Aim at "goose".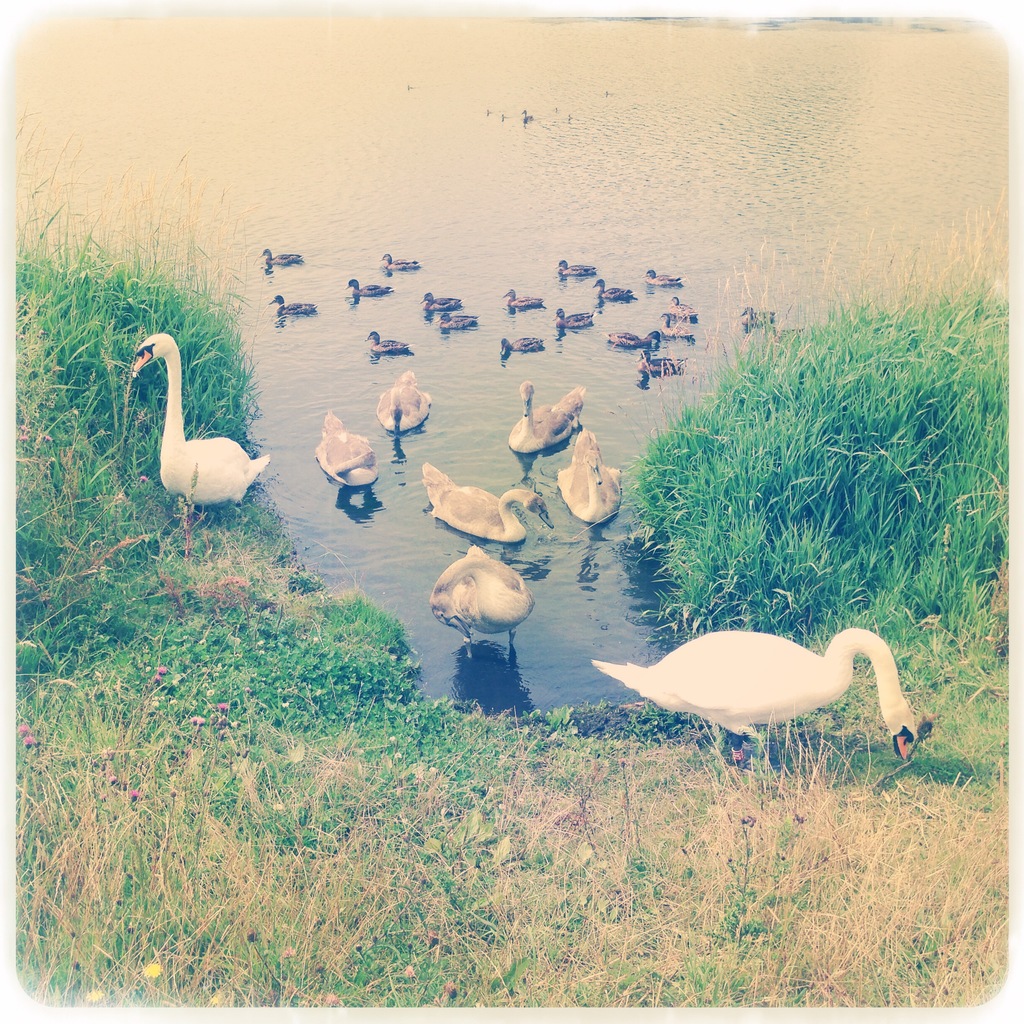
Aimed at <region>321, 407, 379, 484</region>.
